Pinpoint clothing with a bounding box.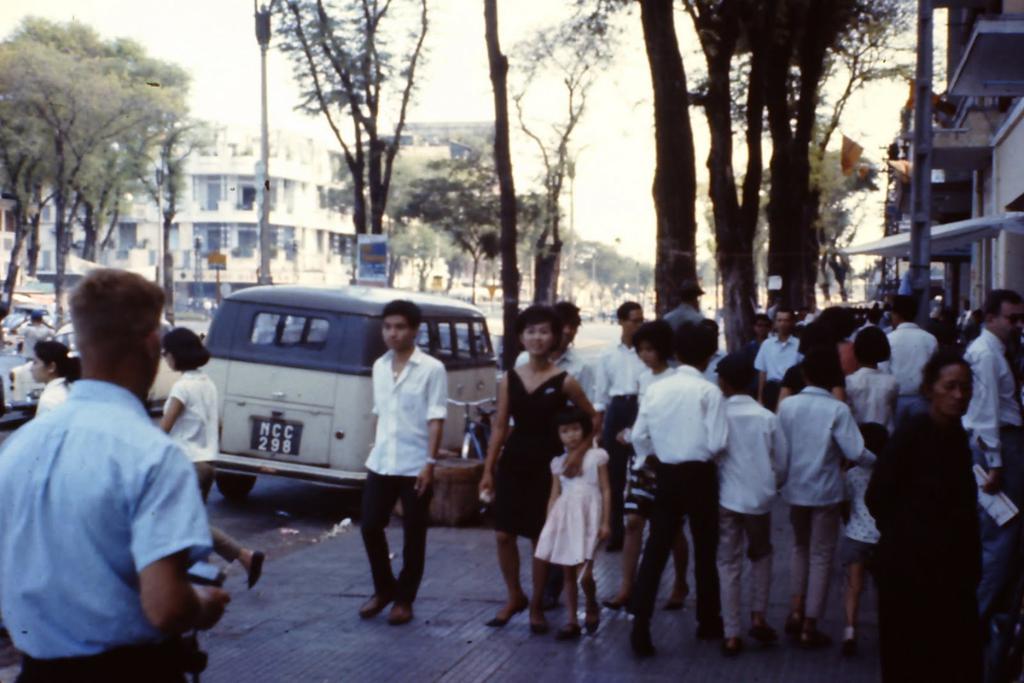
[x1=881, y1=327, x2=935, y2=413].
